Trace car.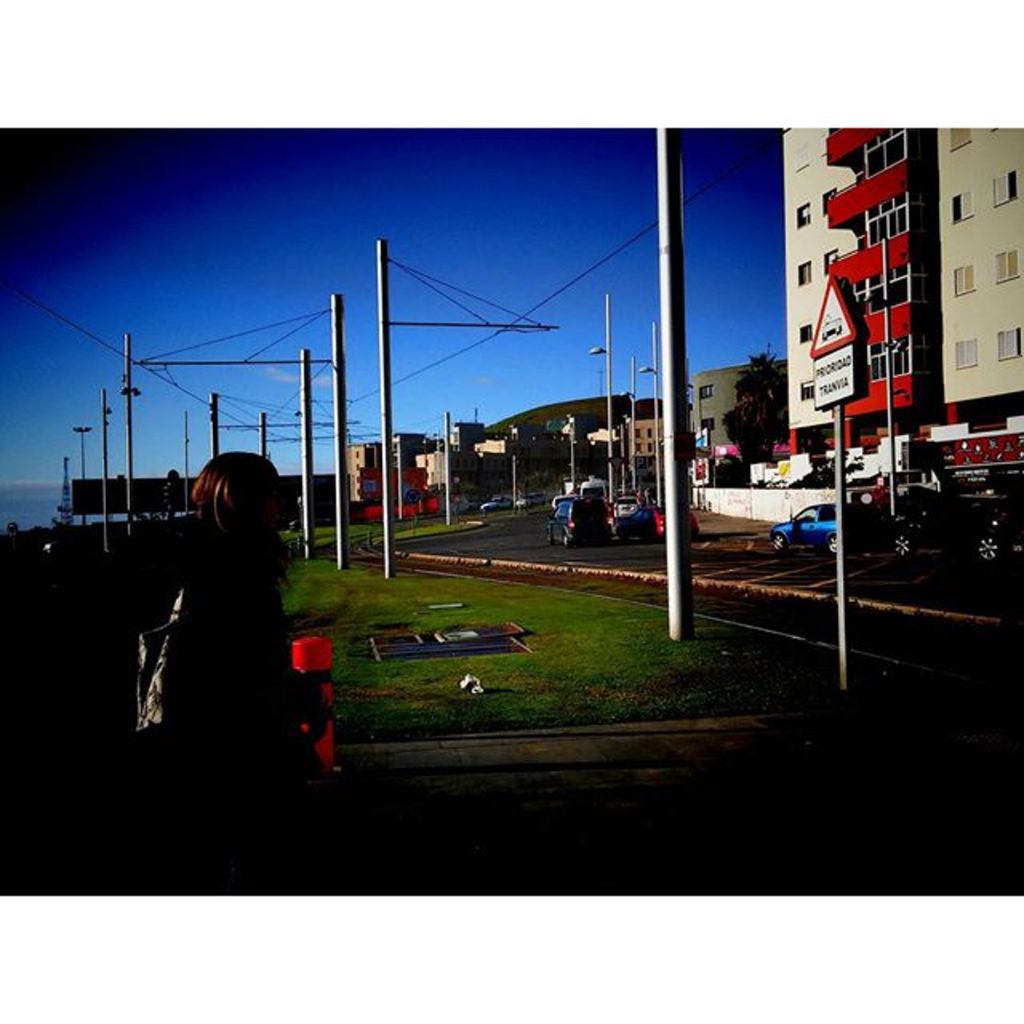
Traced to <box>882,480,1022,574</box>.
